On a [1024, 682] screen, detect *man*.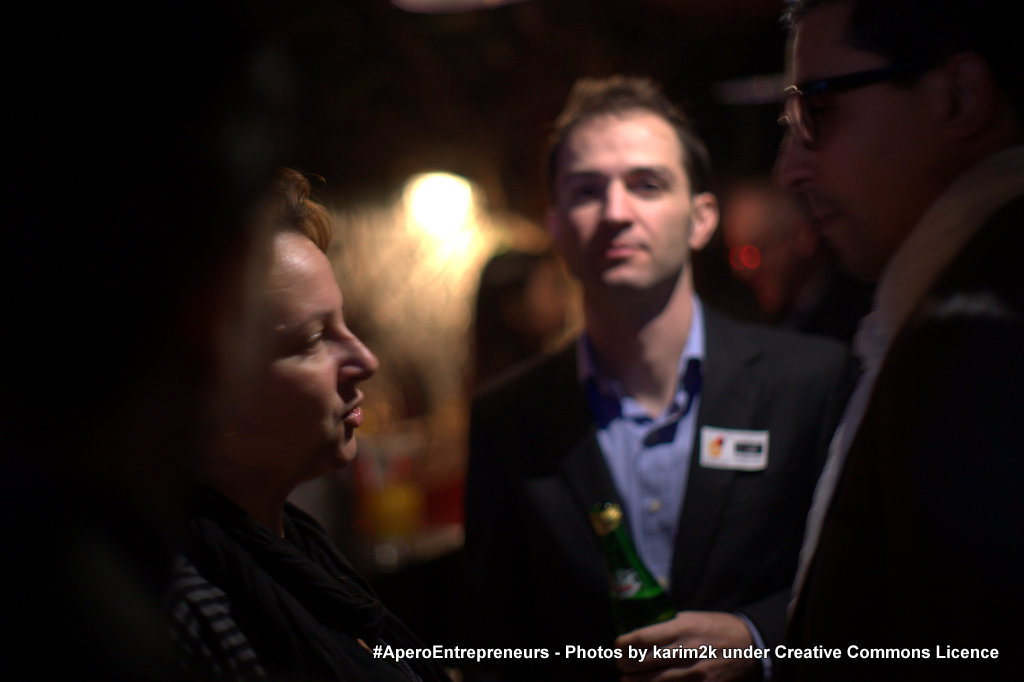
<bbox>776, 0, 1023, 681</bbox>.
